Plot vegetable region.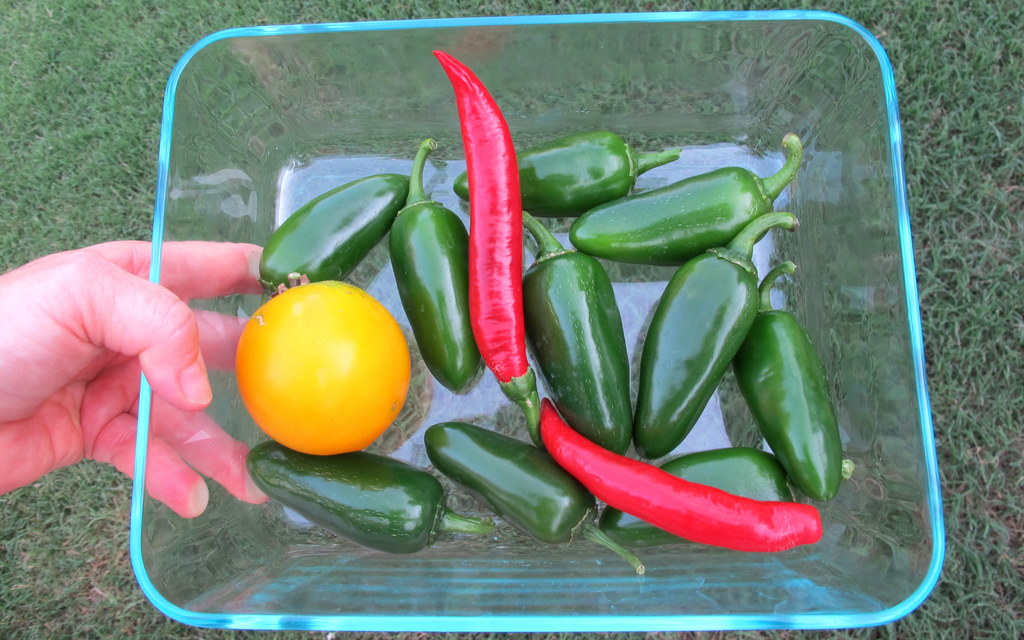
Plotted at detection(422, 423, 644, 575).
